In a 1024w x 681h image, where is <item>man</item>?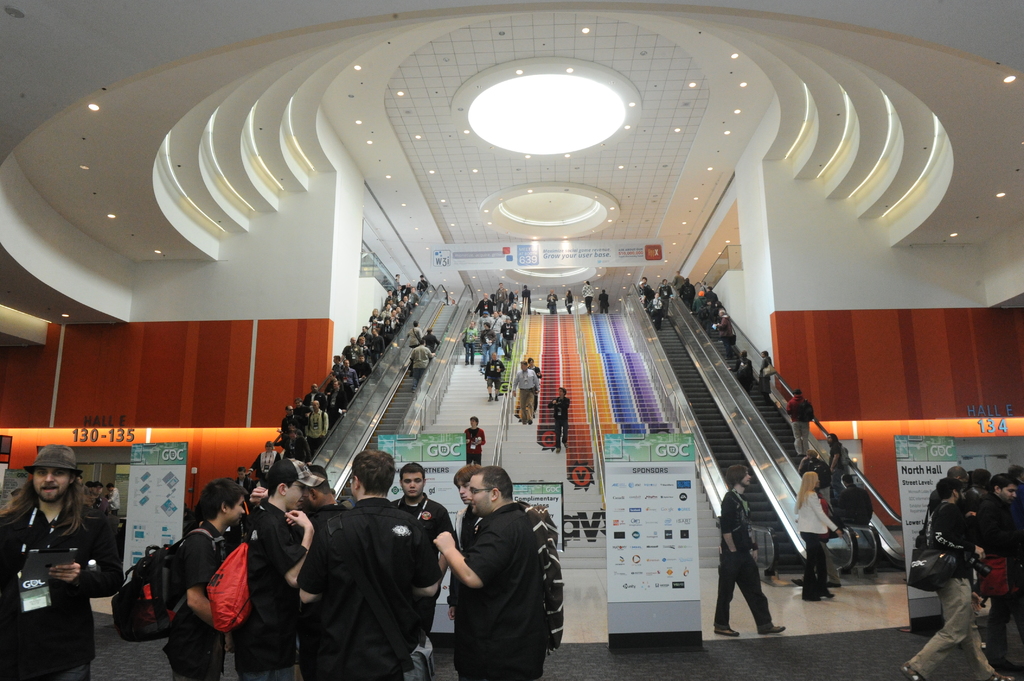
left=8, top=458, right=113, bottom=653.
